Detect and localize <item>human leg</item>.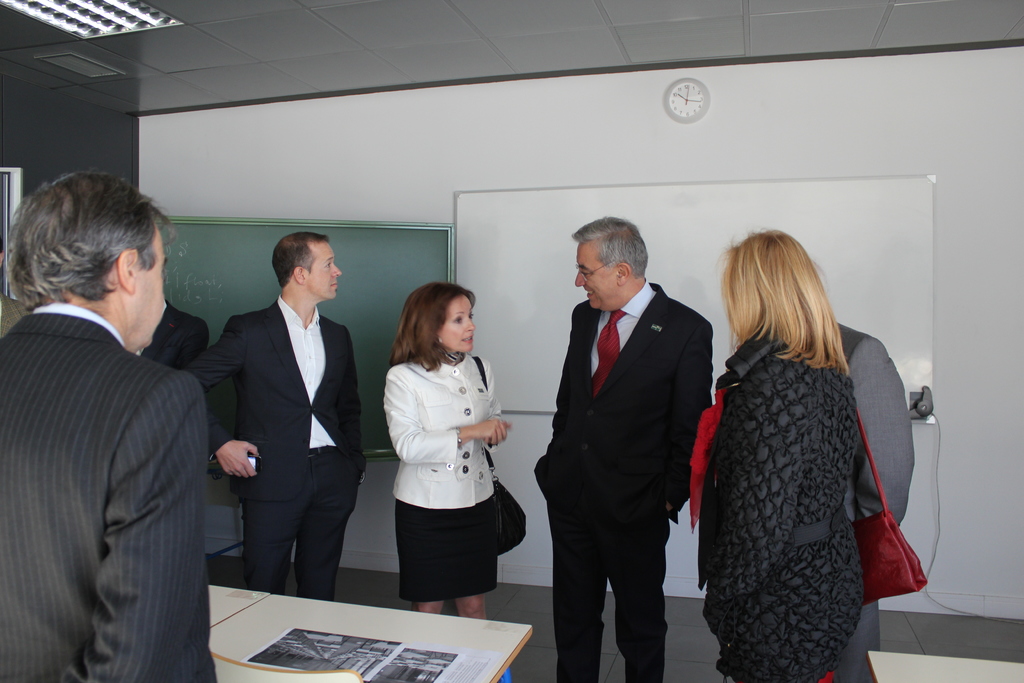
Localized at {"x1": 399, "y1": 507, "x2": 448, "y2": 616}.
